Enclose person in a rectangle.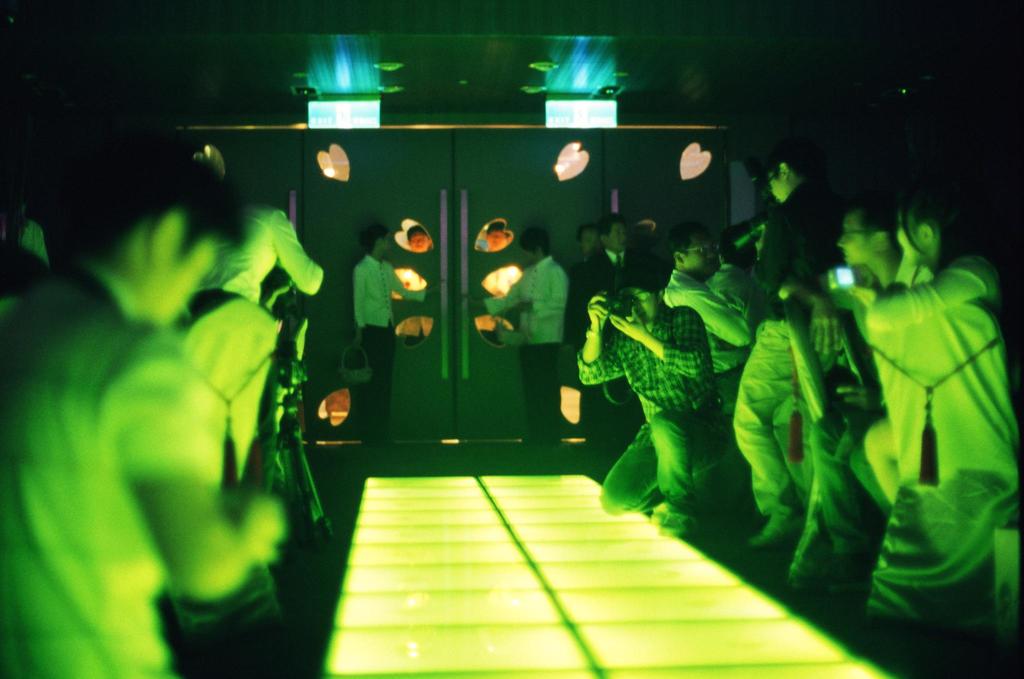
rect(479, 223, 524, 334).
